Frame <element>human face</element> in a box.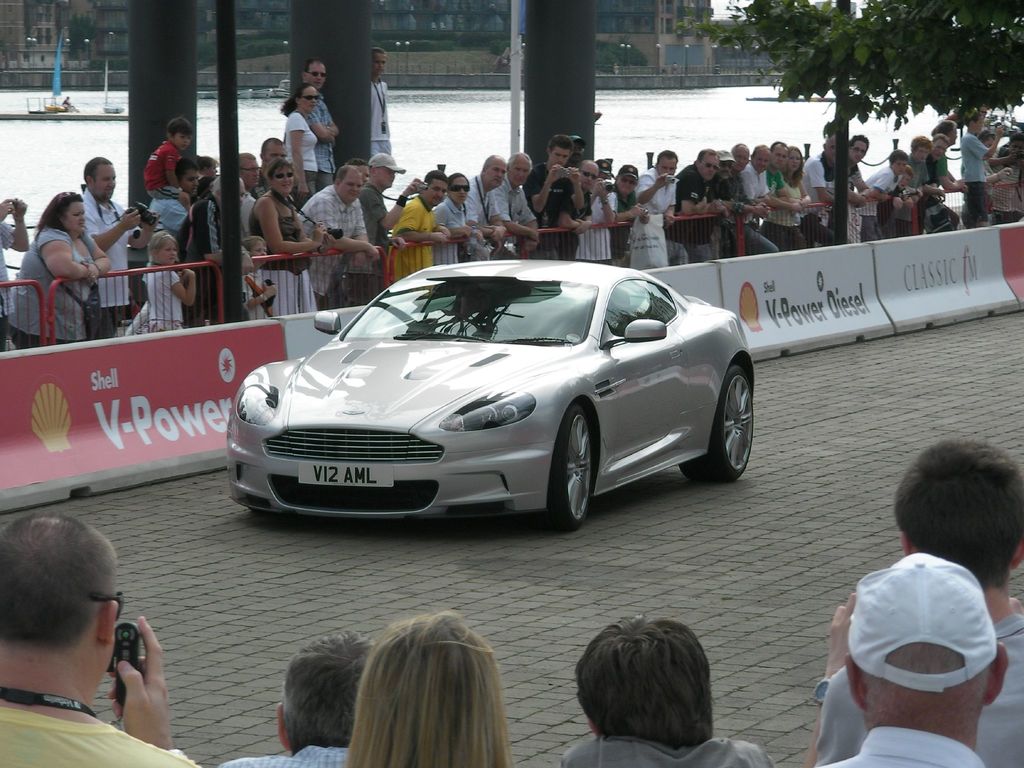
Rect(340, 170, 360, 202).
